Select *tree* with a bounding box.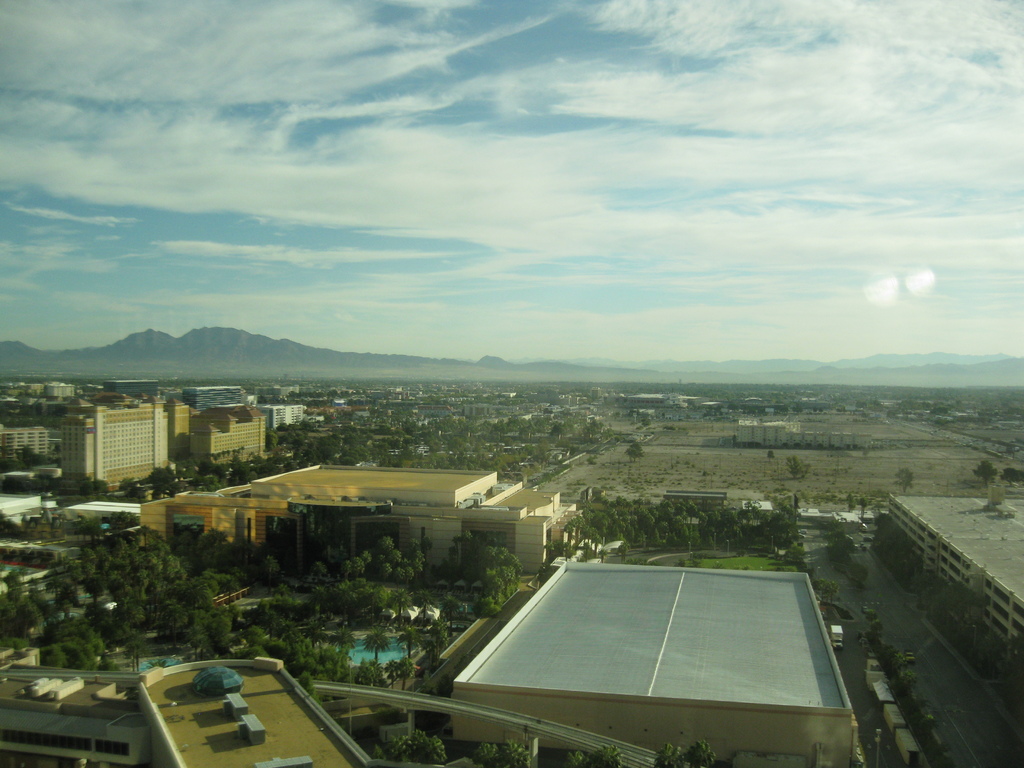
(x1=273, y1=419, x2=332, y2=447).
